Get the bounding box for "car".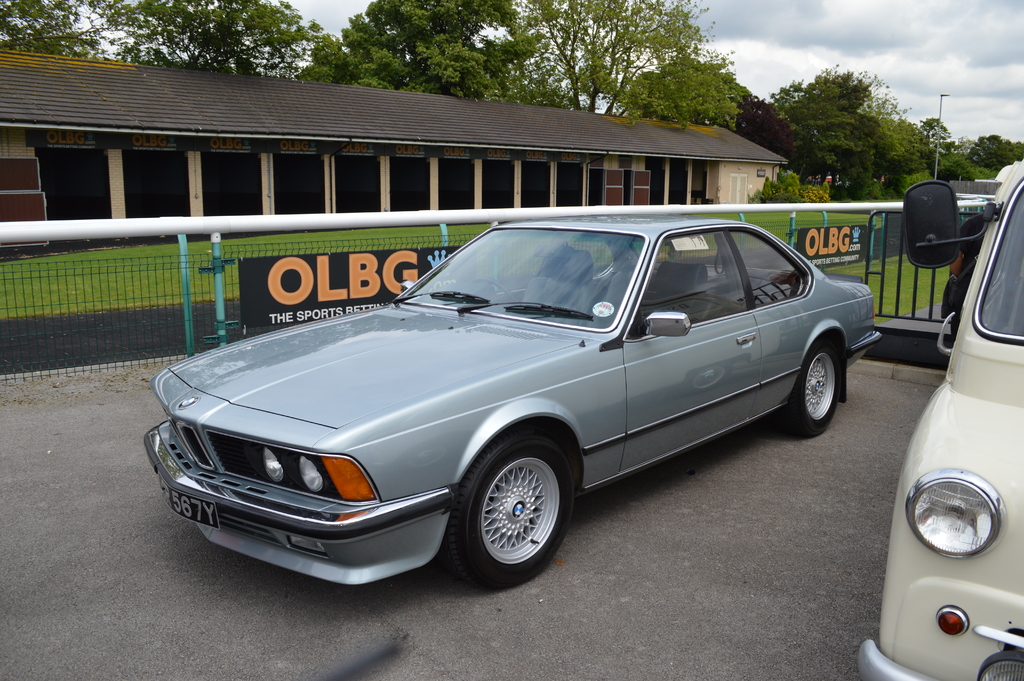
Rect(131, 214, 884, 595).
